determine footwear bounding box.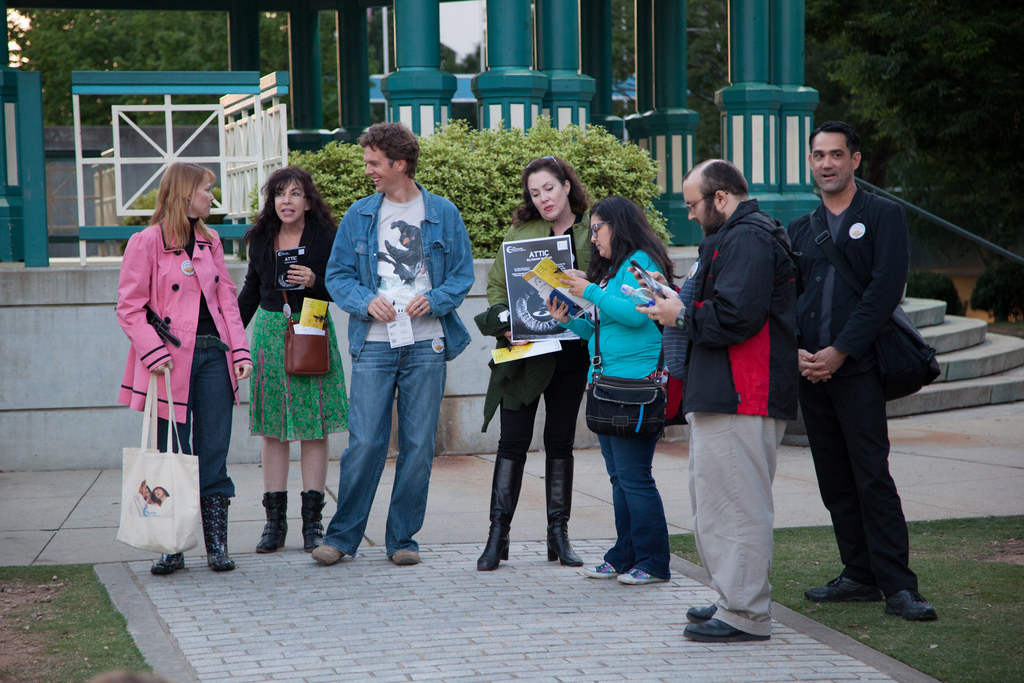
Determined: <bbox>618, 568, 662, 588</bbox>.
